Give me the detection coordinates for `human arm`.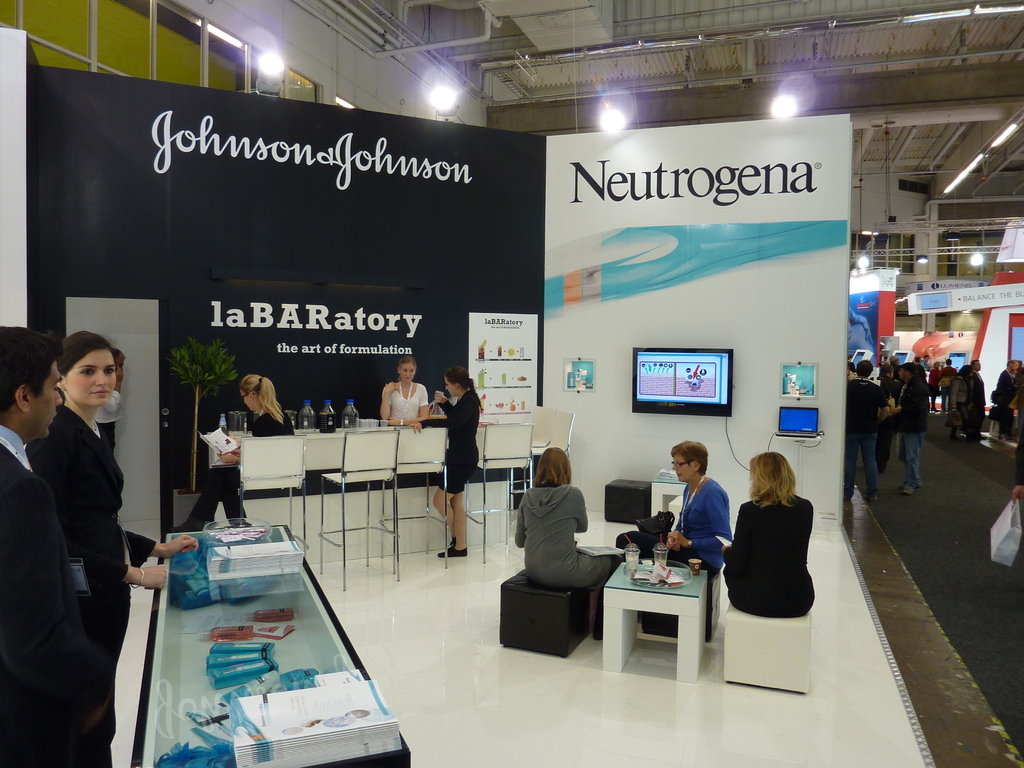
[x1=575, y1=485, x2=589, y2=532].
